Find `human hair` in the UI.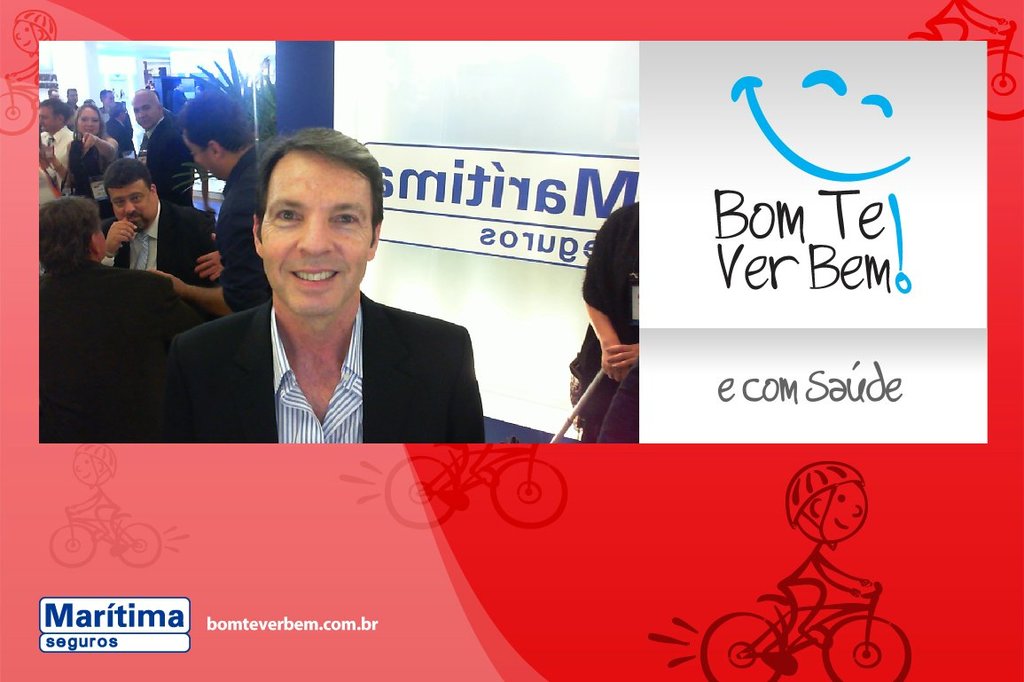
UI element at (left=71, top=104, right=106, bottom=140).
